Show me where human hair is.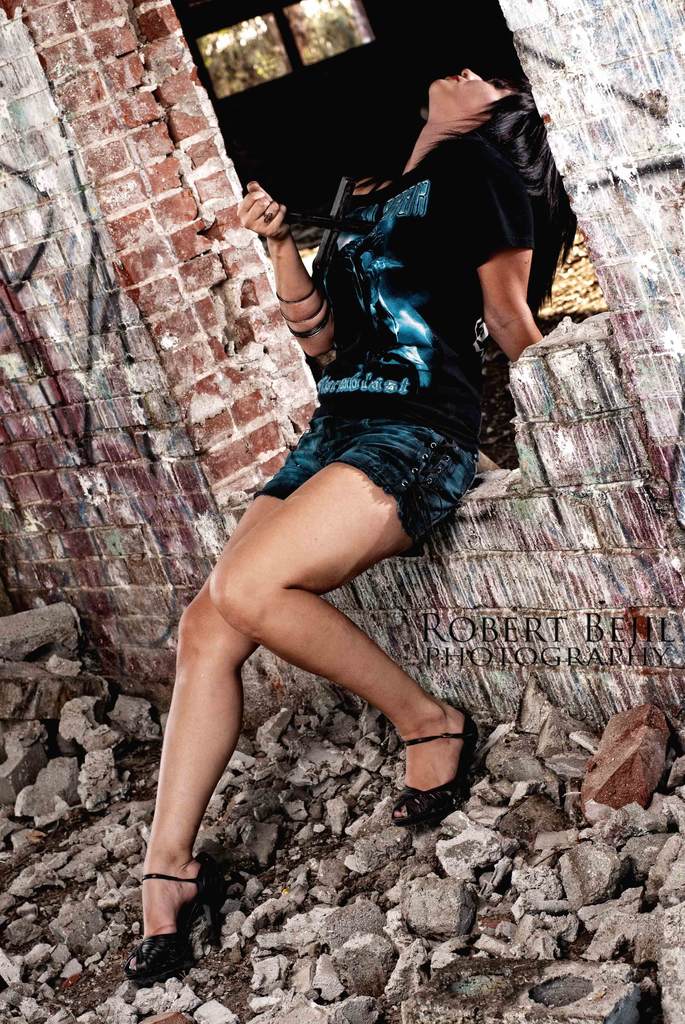
human hair is at region(370, 86, 576, 316).
